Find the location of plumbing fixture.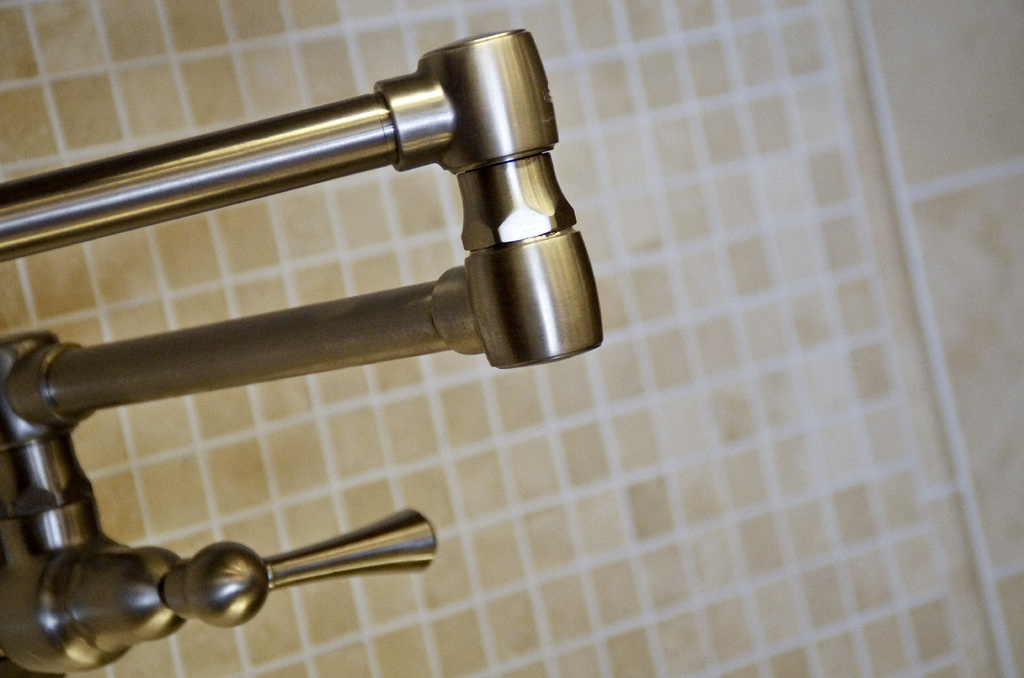
Location: <region>0, 26, 614, 677</region>.
